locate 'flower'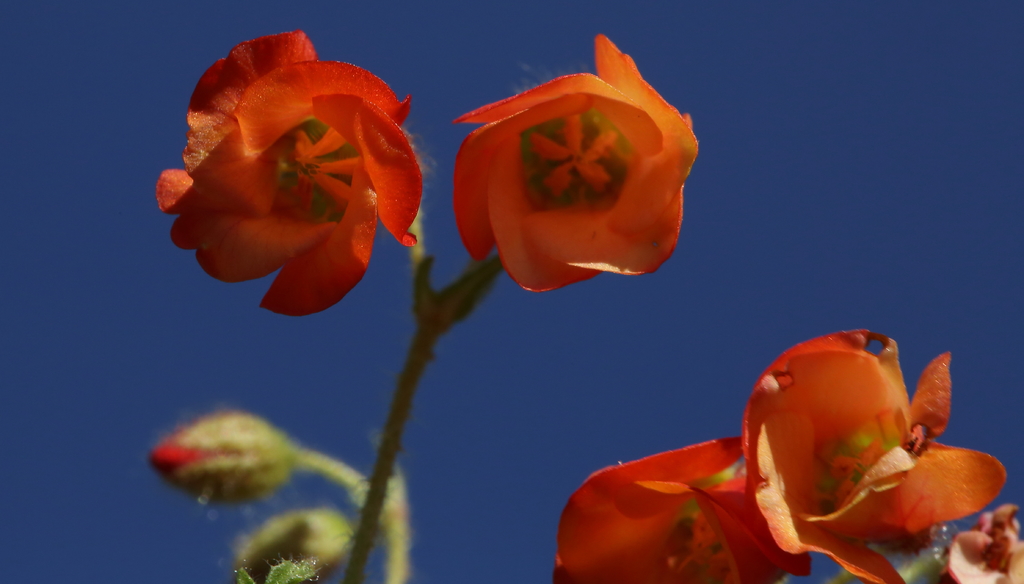
l=740, t=326, r=1007, b=583
